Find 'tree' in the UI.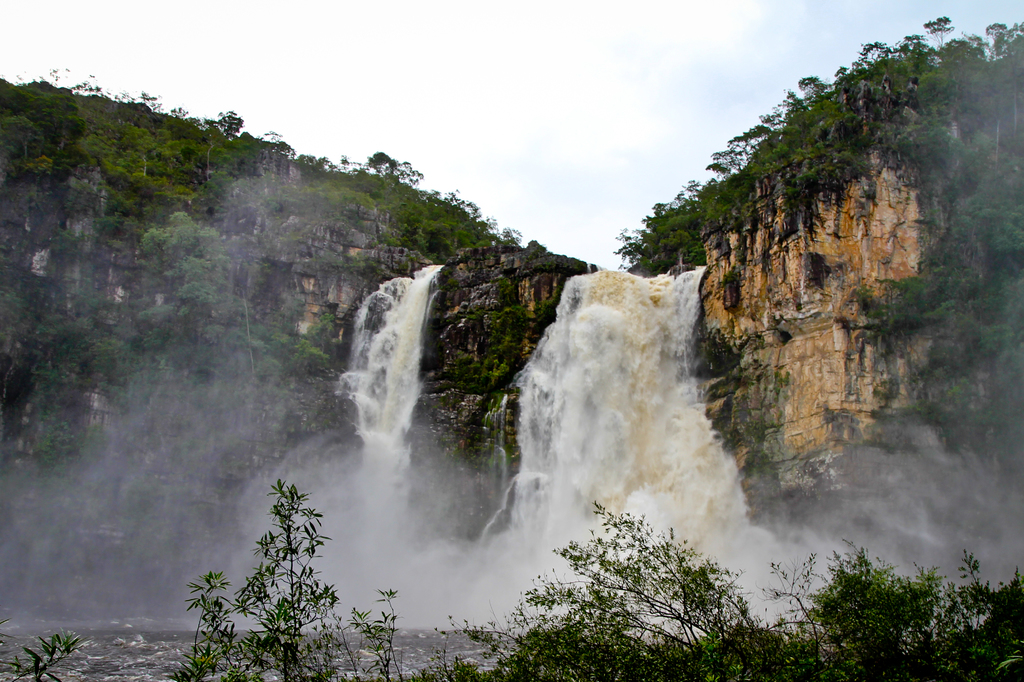
UI element at l=264, t=127, r=280, b=152.
